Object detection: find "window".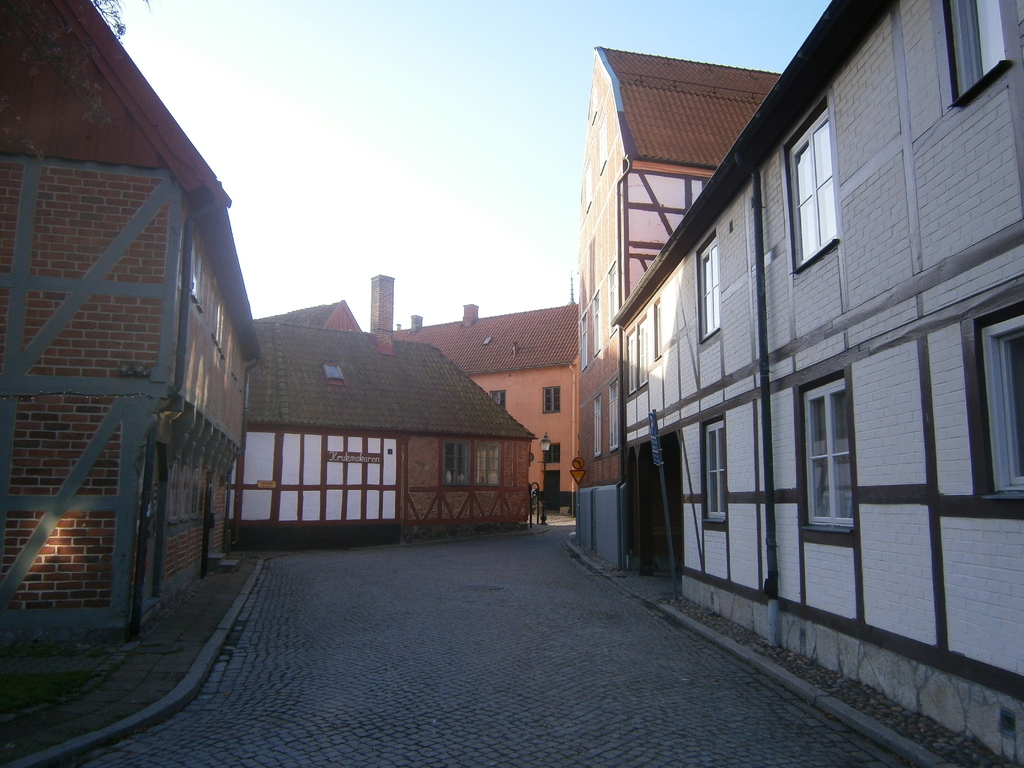
{"left": 579, "top": 311, "right": 589, "bottom": 372}.
